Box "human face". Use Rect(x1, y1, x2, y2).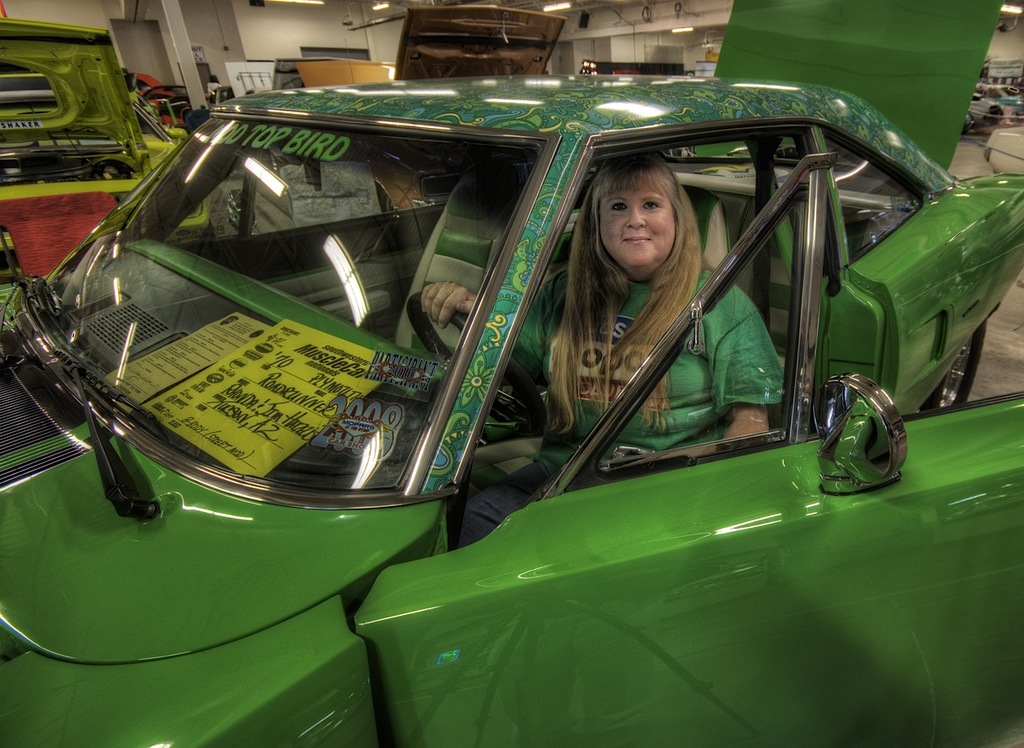
Rect(596, 175, 677, 267).
